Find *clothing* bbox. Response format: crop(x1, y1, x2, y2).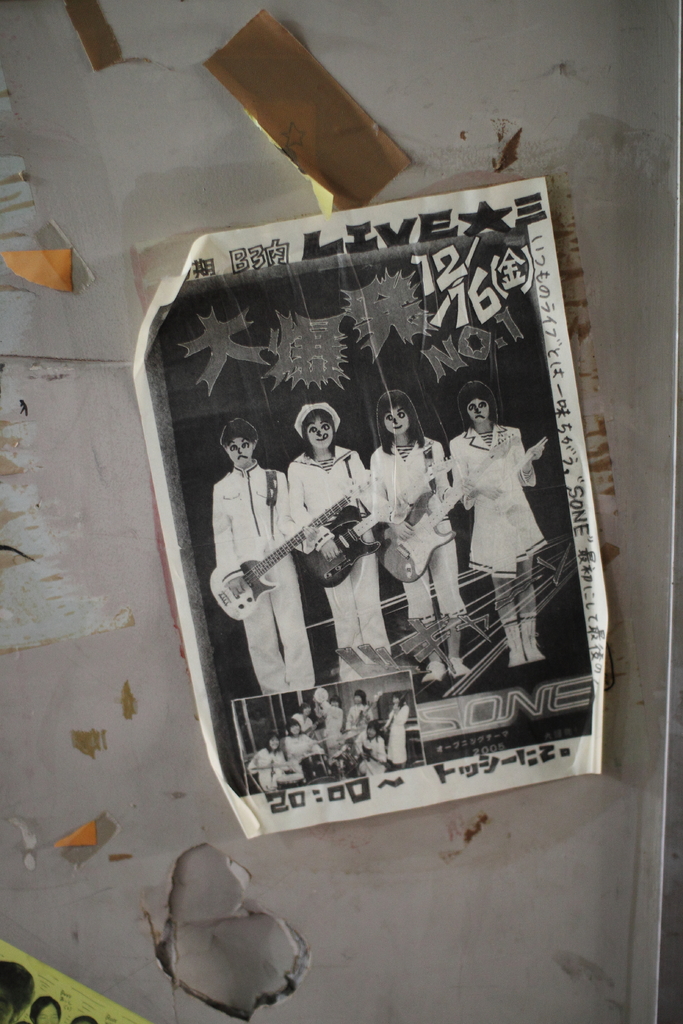
crop(371, 438, 465, 631).
